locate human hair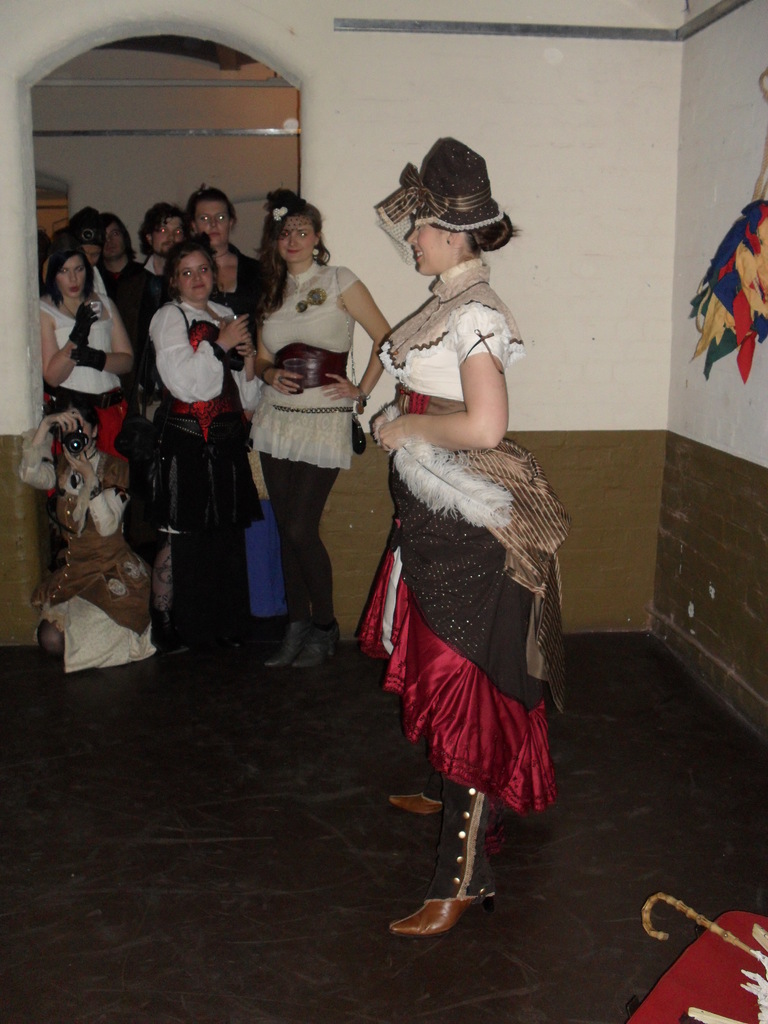
(left=238, top=195, right=340, bottom=325)
